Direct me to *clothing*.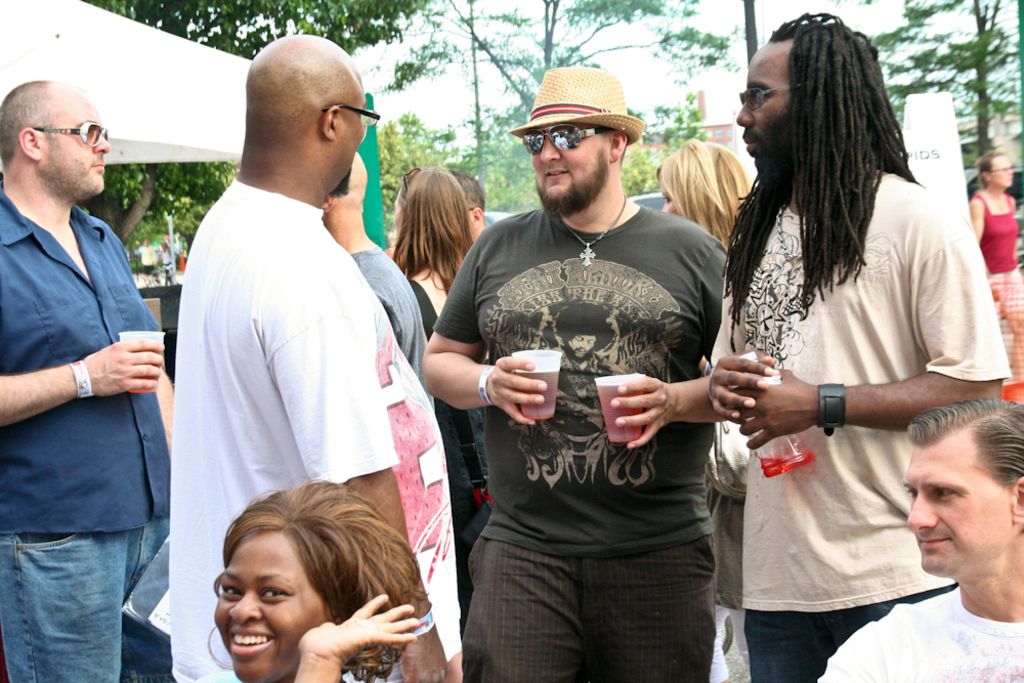
Direction: box=[136, 240, 164, 284].
